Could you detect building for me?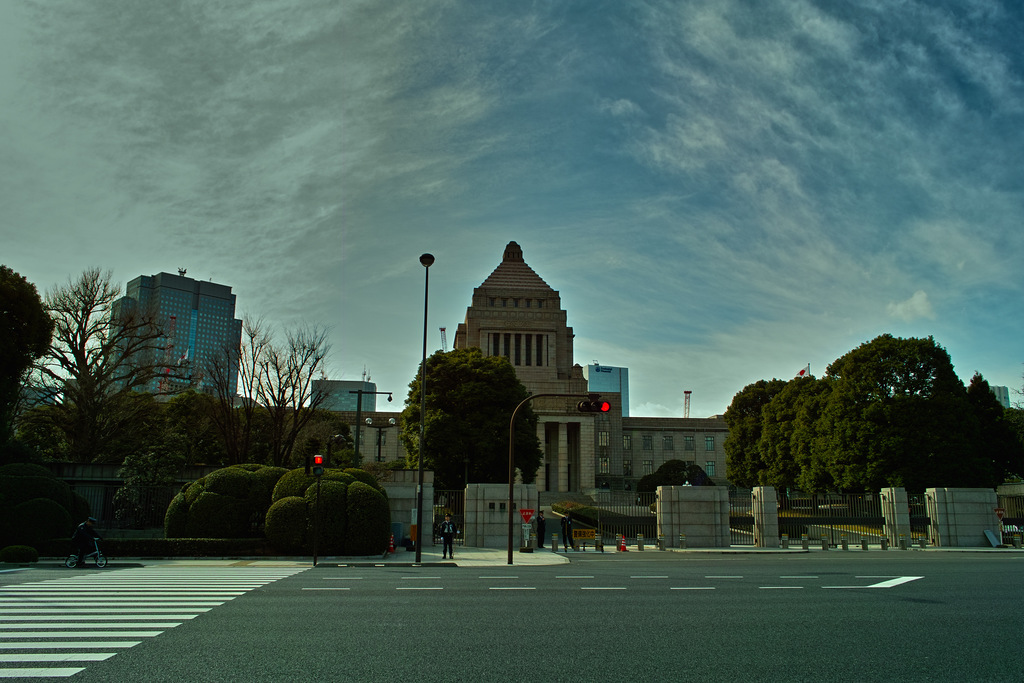
Detection result: BBox(312, 384, 377, 414).
